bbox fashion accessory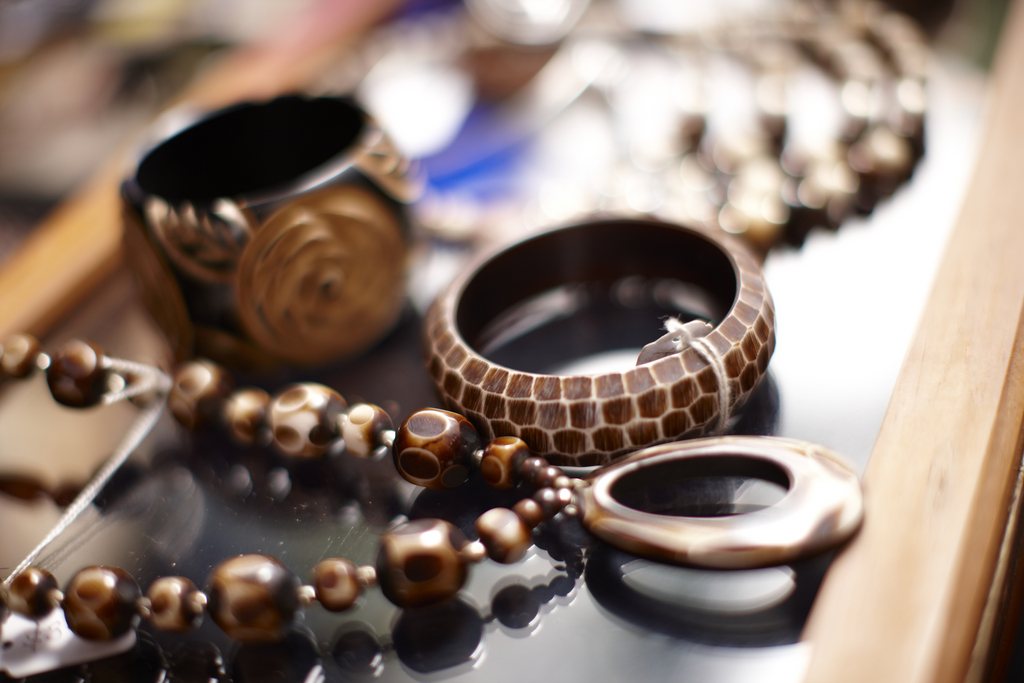
crop(424, 213, 780, 467)
